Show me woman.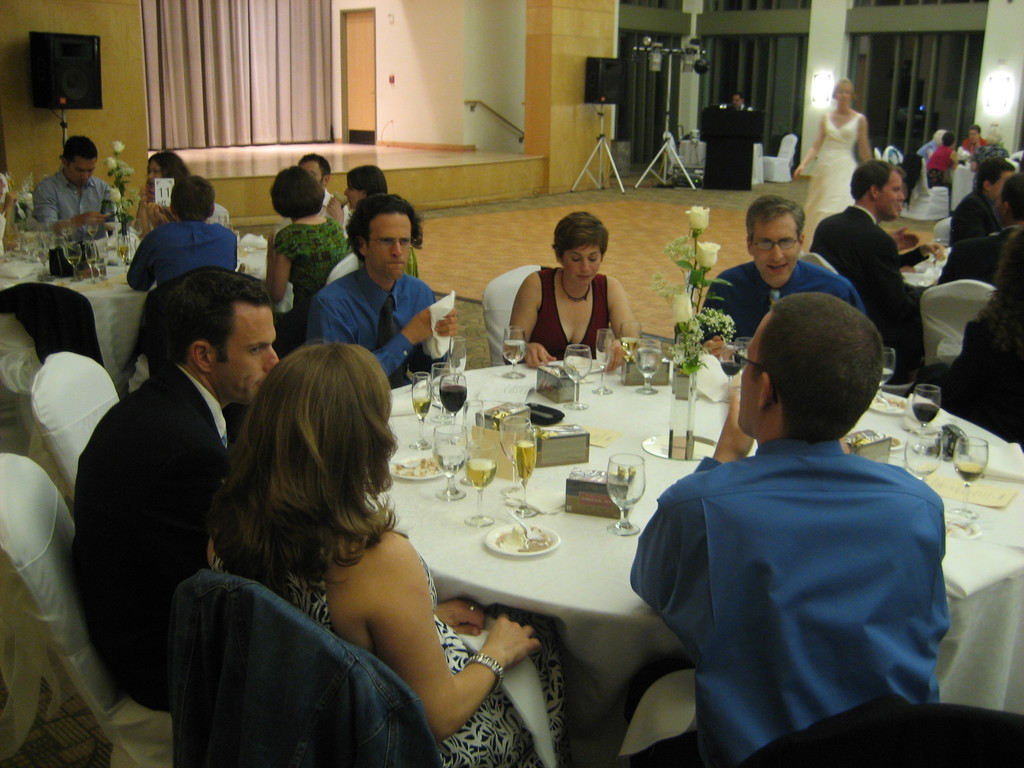
woman is here: box(207, 341, 572, 767).
